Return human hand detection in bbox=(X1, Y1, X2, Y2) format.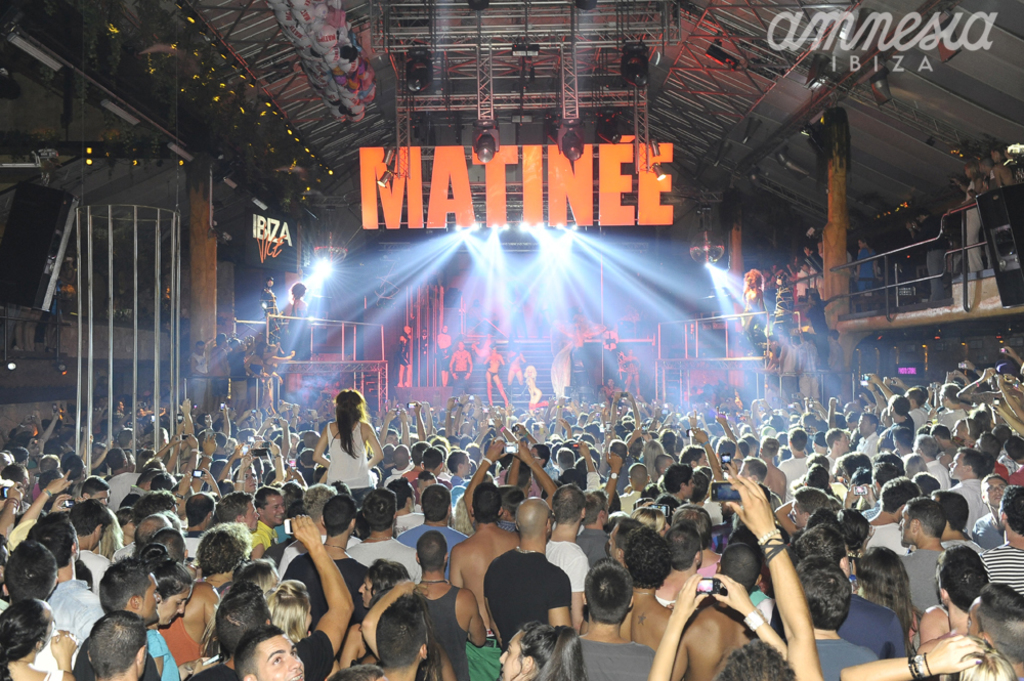
bbox=(712, 411, 729, 426).
